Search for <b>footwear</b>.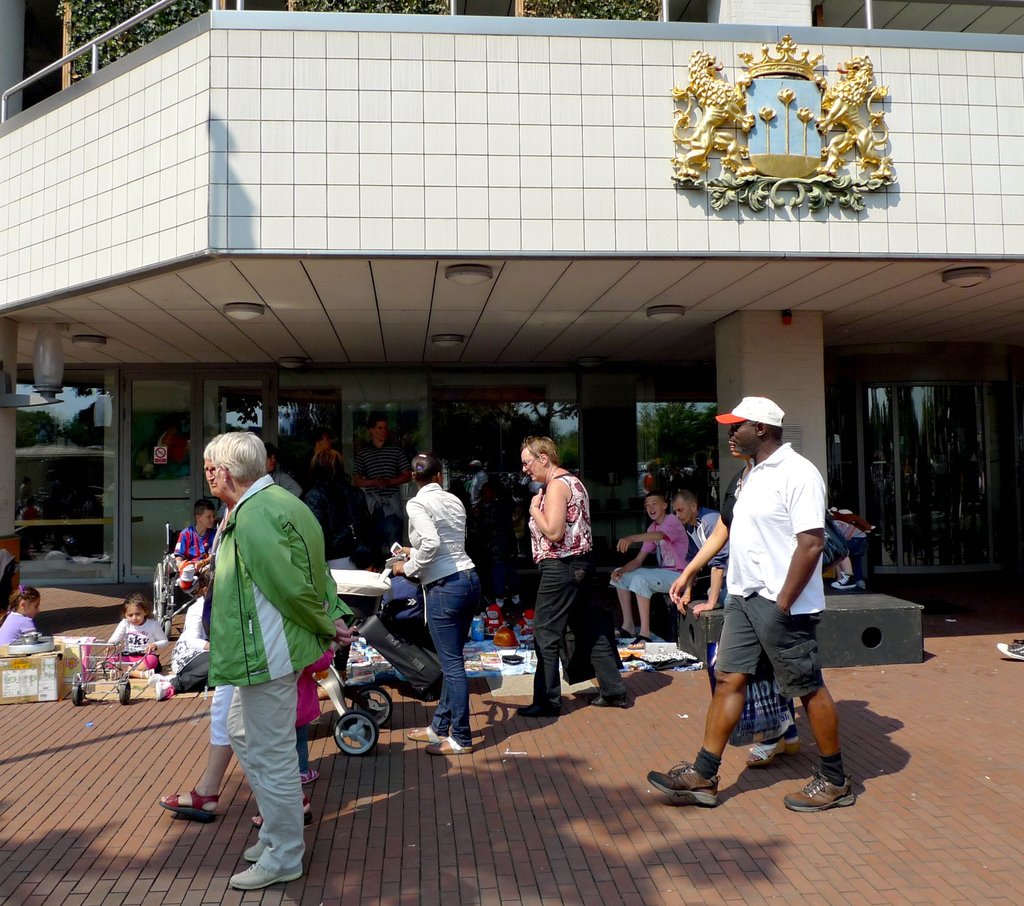
Found at 749, 740, 774, 764.
